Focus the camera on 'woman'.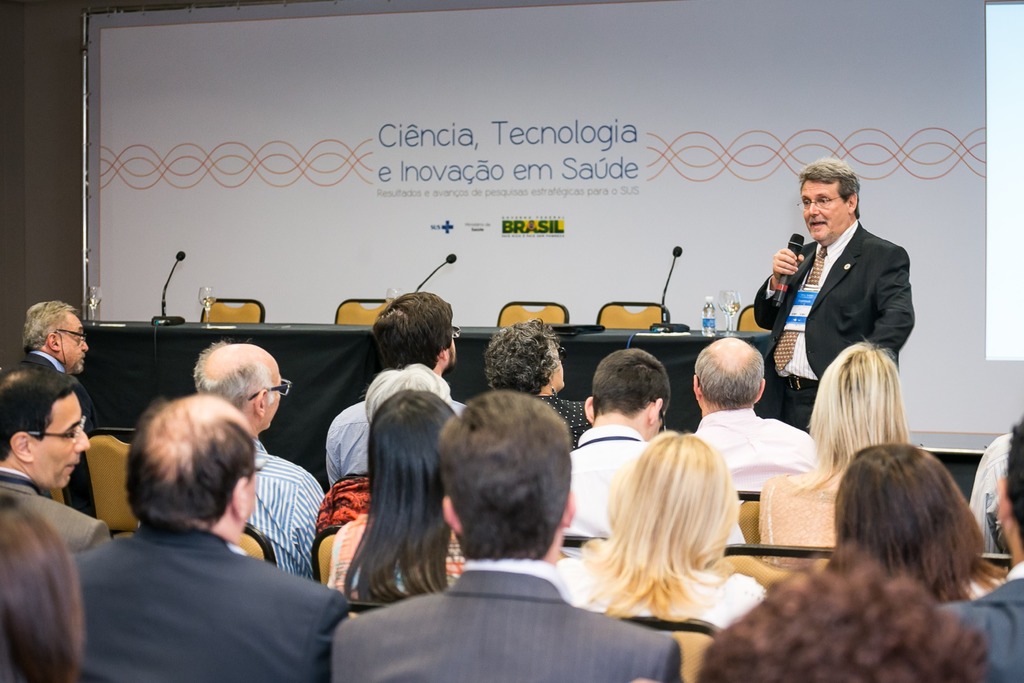
Focus region: box(767, 341, 908, 548).
